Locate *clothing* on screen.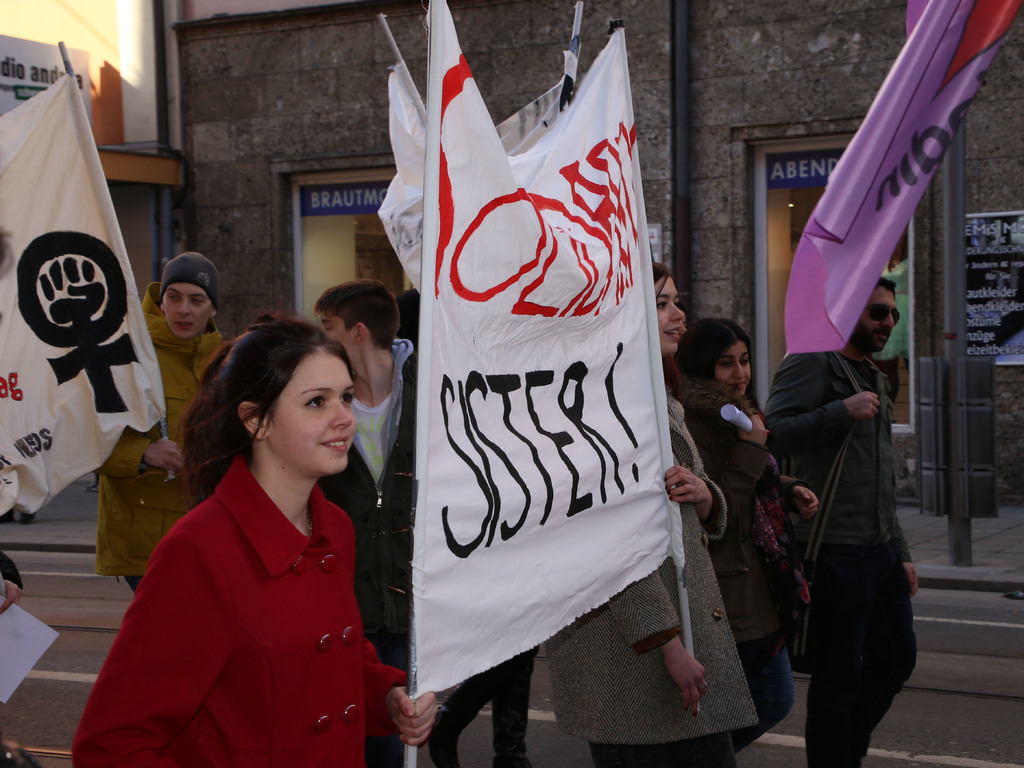
On screen at <box>672,379,810,749</box>.
